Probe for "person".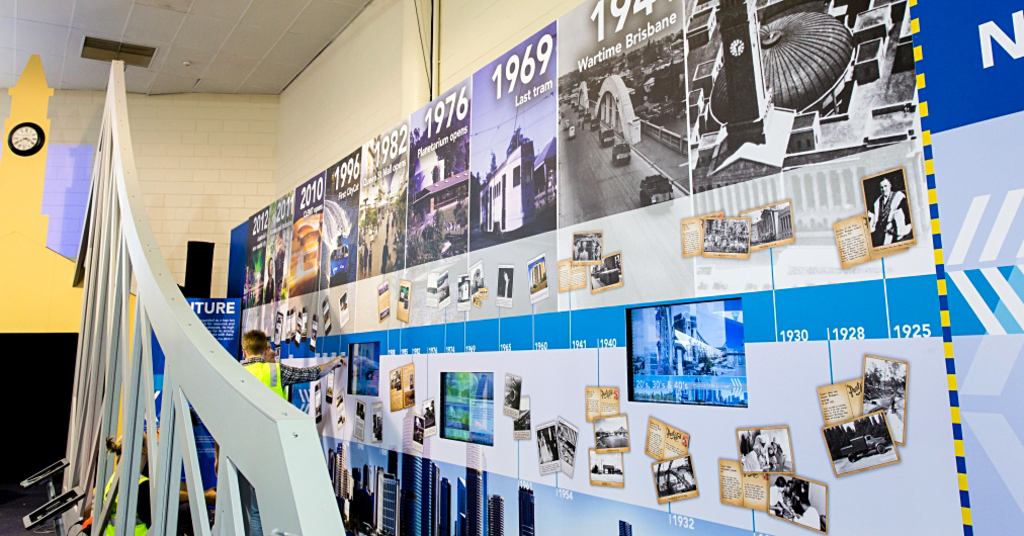
Probe result: (left=242, top=327, right=346, bottom=535).
